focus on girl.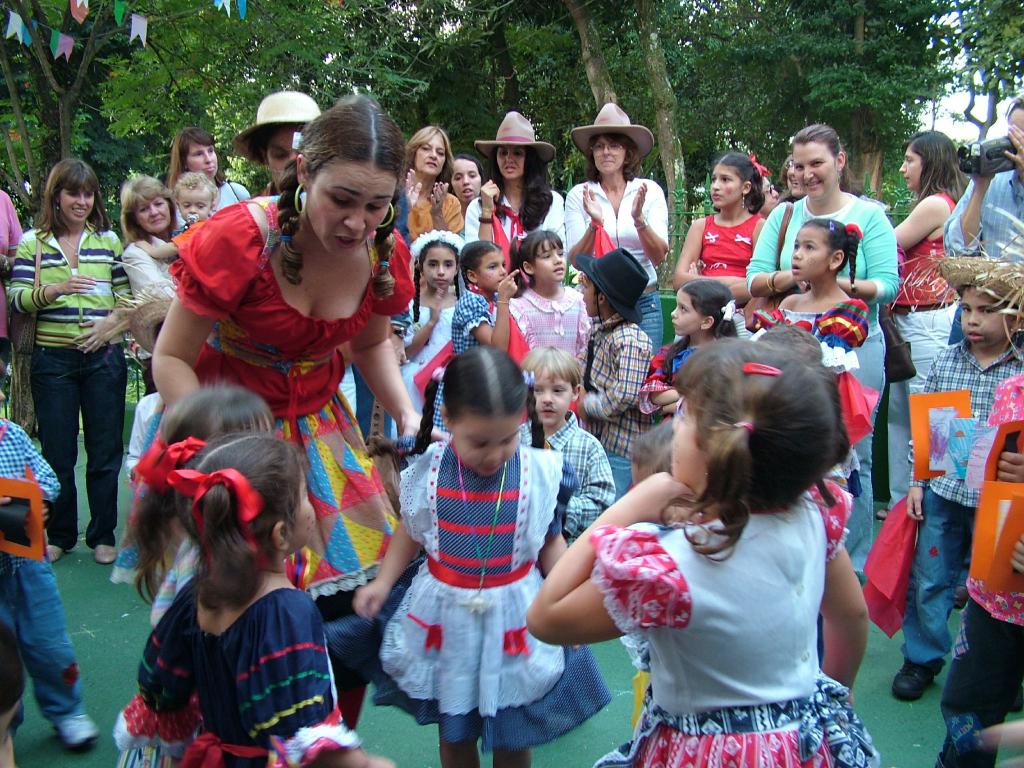
Focused at crop(434, 237, 525, 426).
